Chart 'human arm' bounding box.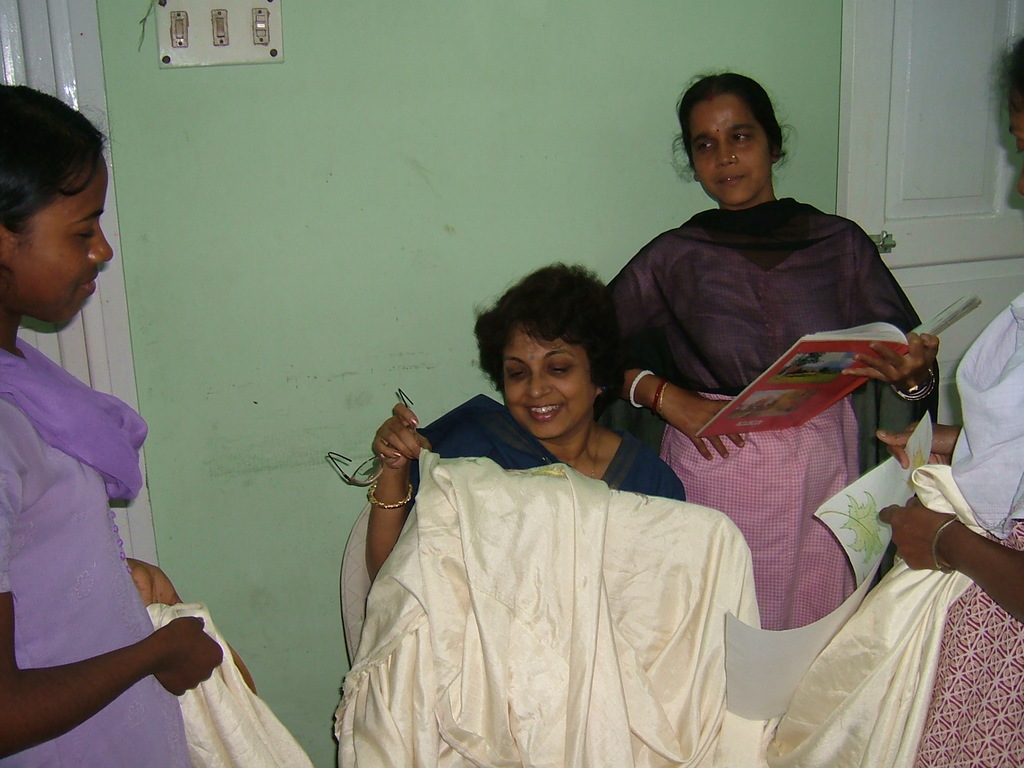
Charted: [x1=122, y1=546, x2=183, y2=602].
